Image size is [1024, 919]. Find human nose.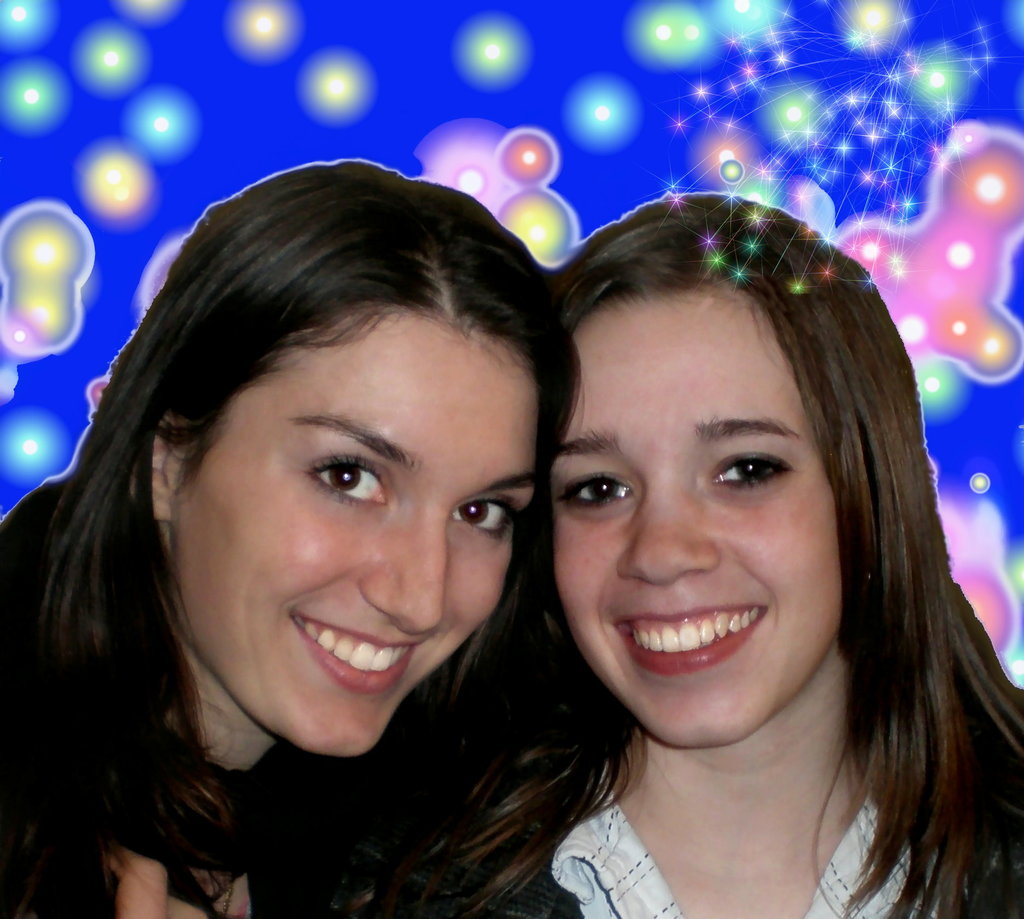
select_region(359, 513, 440, 638).
